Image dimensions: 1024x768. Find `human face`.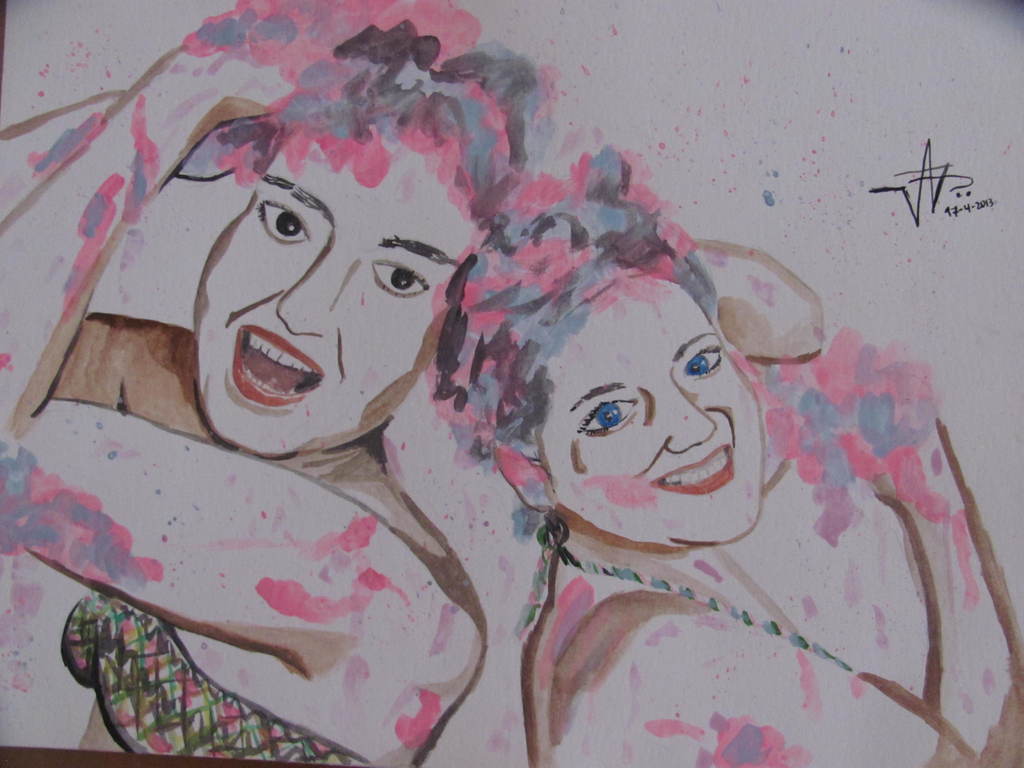
<bbox>195, 140, 490, 457</bbox>.
